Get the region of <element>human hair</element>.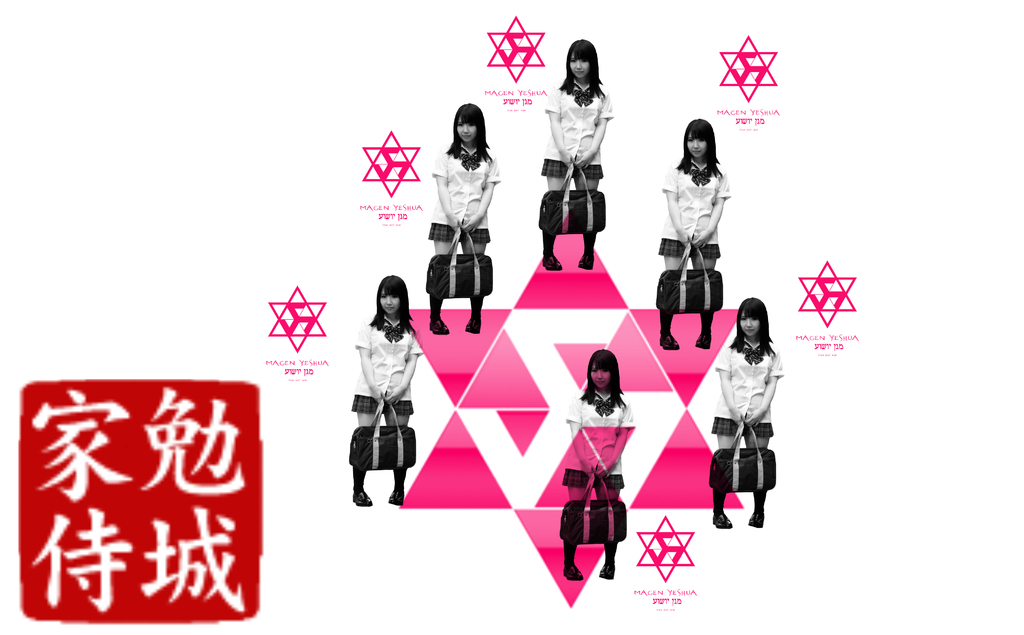
(721, 305, 771, 362).
